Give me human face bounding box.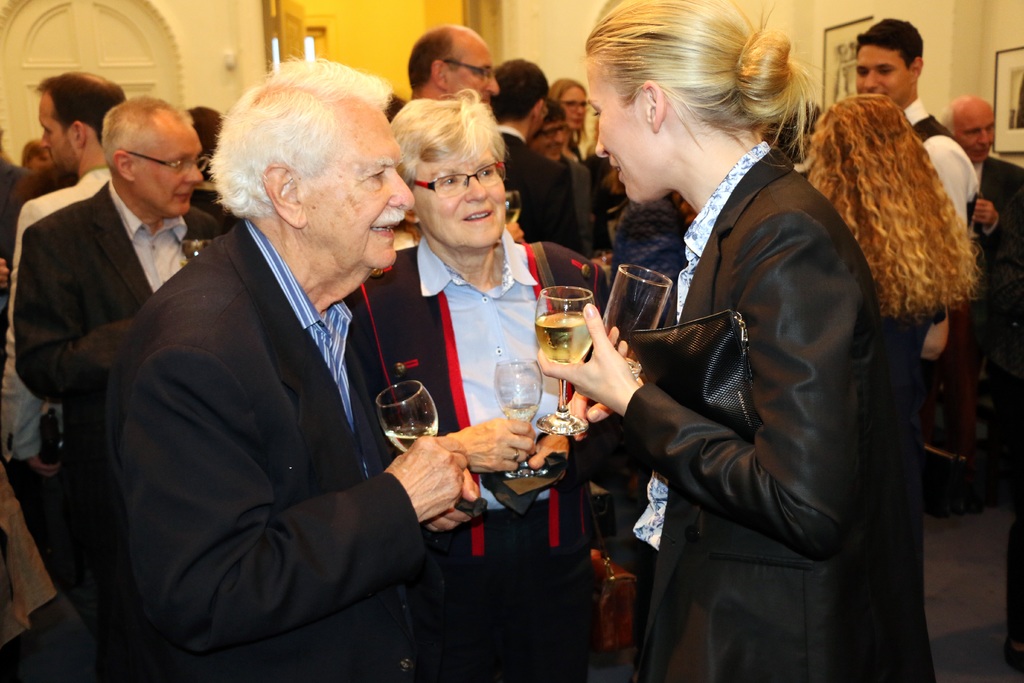
BBox(559, 92, 591, 135).
